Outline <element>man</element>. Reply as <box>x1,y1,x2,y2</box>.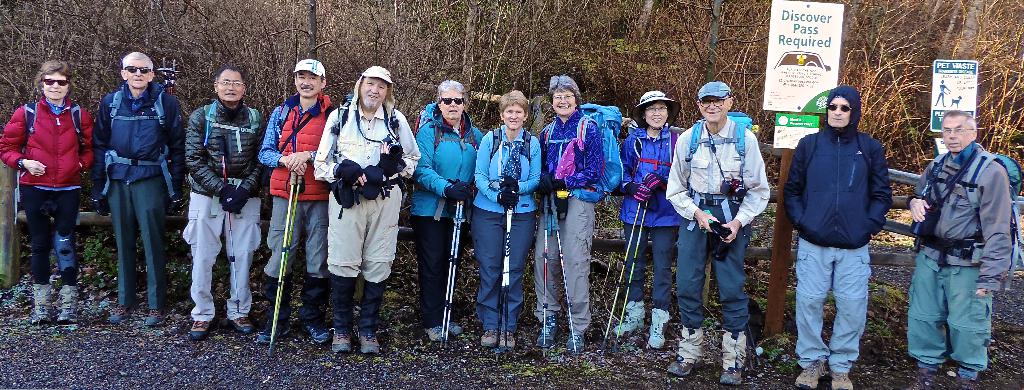
<box>779,80,892,389</box>.
